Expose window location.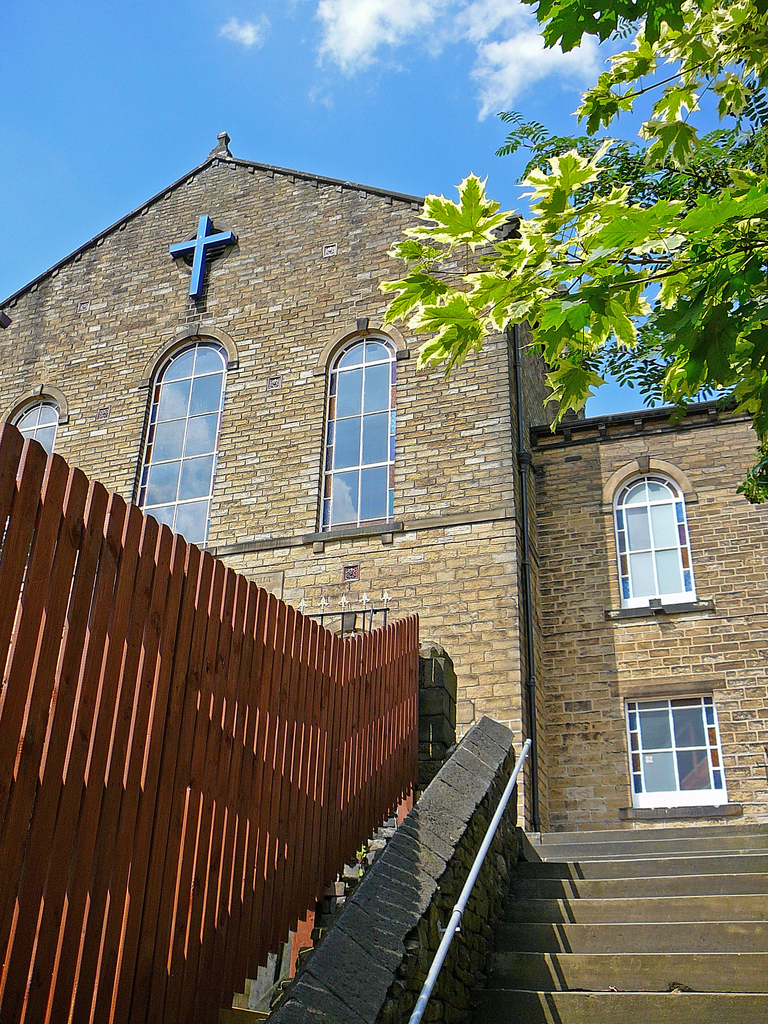
Exposed at <box>315,324,406,532</box>.
